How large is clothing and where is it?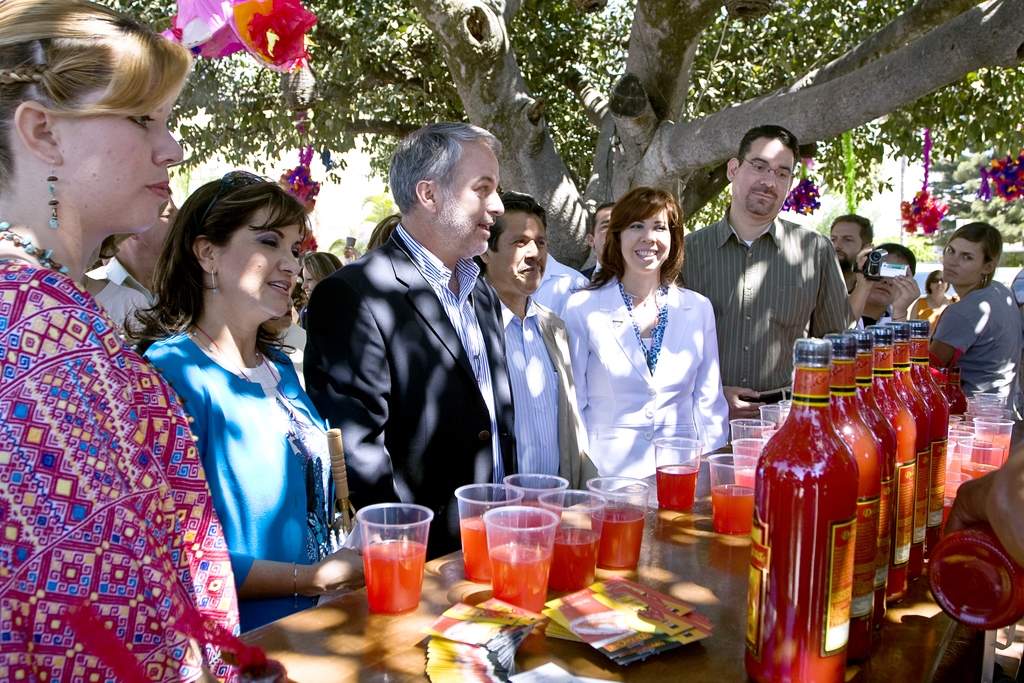
Bounding box: pyautogui.locateOnScreen(557, 272, 734, 483).
